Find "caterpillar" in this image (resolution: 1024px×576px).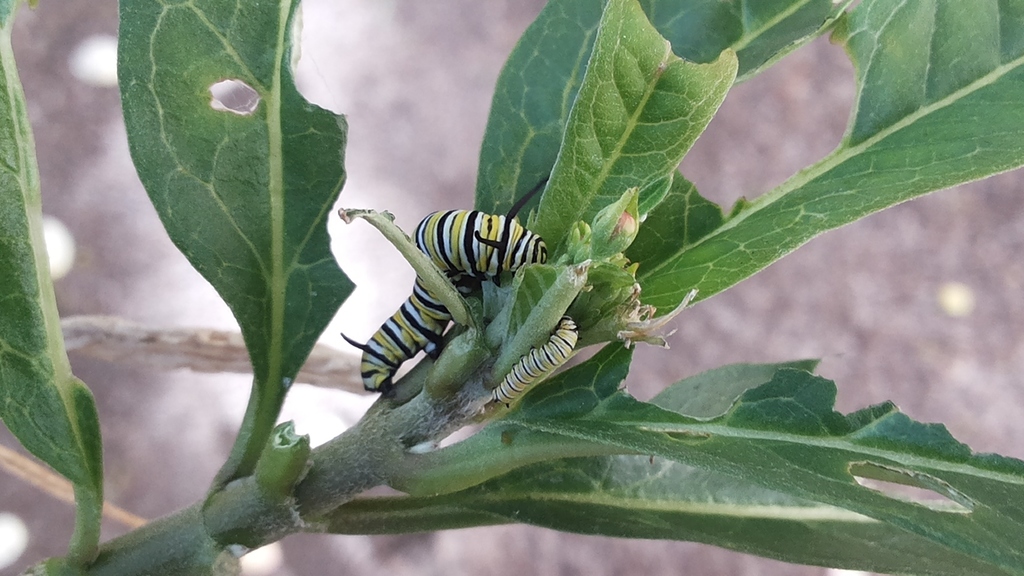
bbox=(337, 178, 549, 391).
